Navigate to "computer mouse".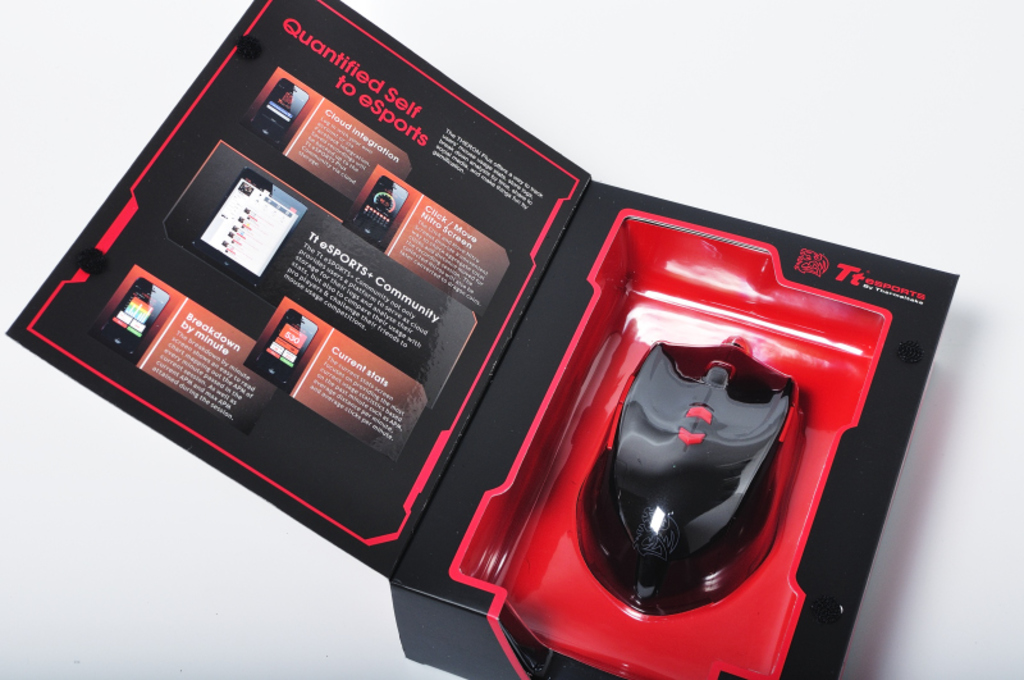
Navigation target: [x1=572, y1=334, x2=813, y2=619].
